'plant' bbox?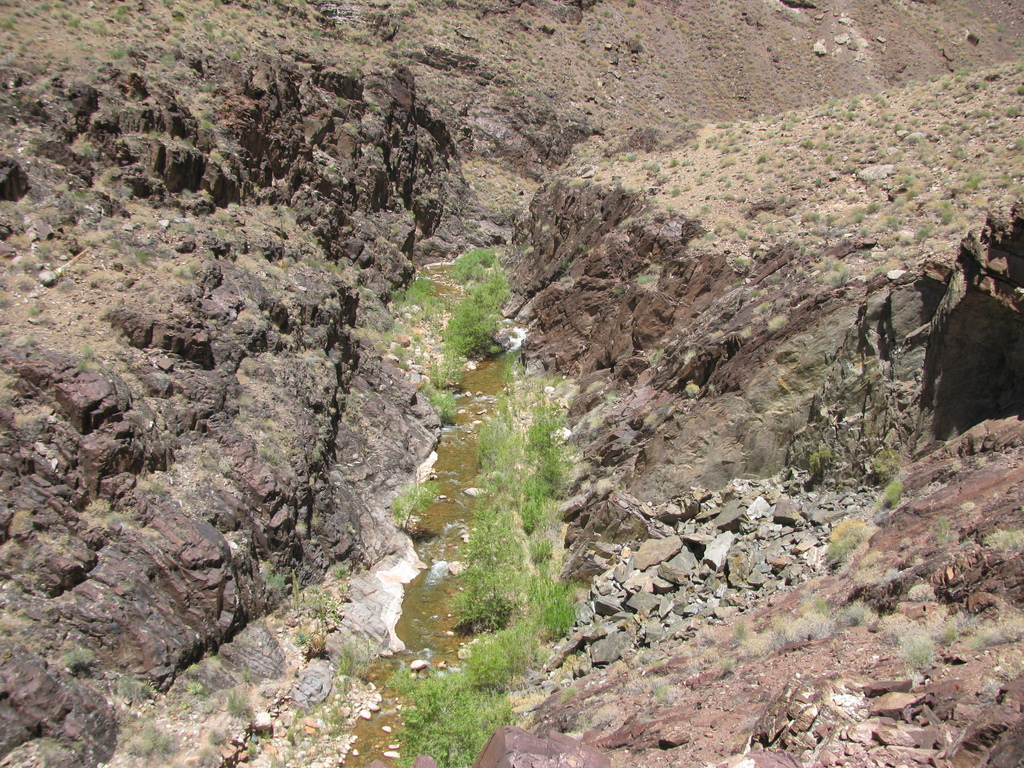
[332,95,348,108]
